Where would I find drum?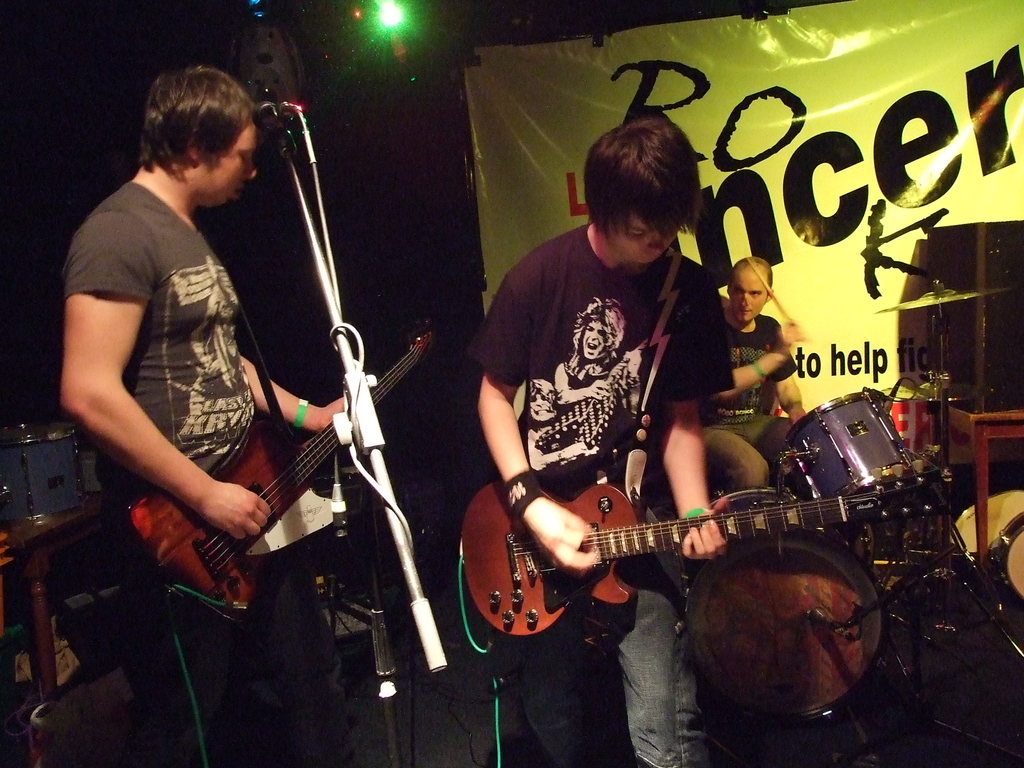
At BBox(704, 386, 979, 525).
